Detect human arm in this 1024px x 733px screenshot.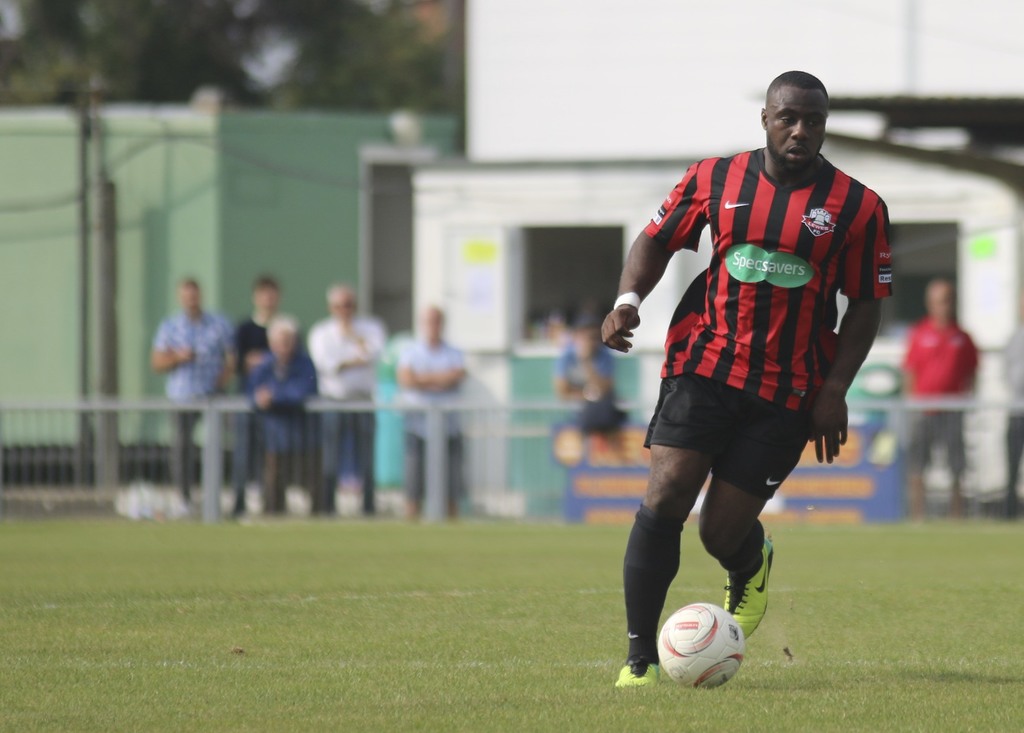
Detection: (x1=548, y1=355, x2=602, y2=405).
